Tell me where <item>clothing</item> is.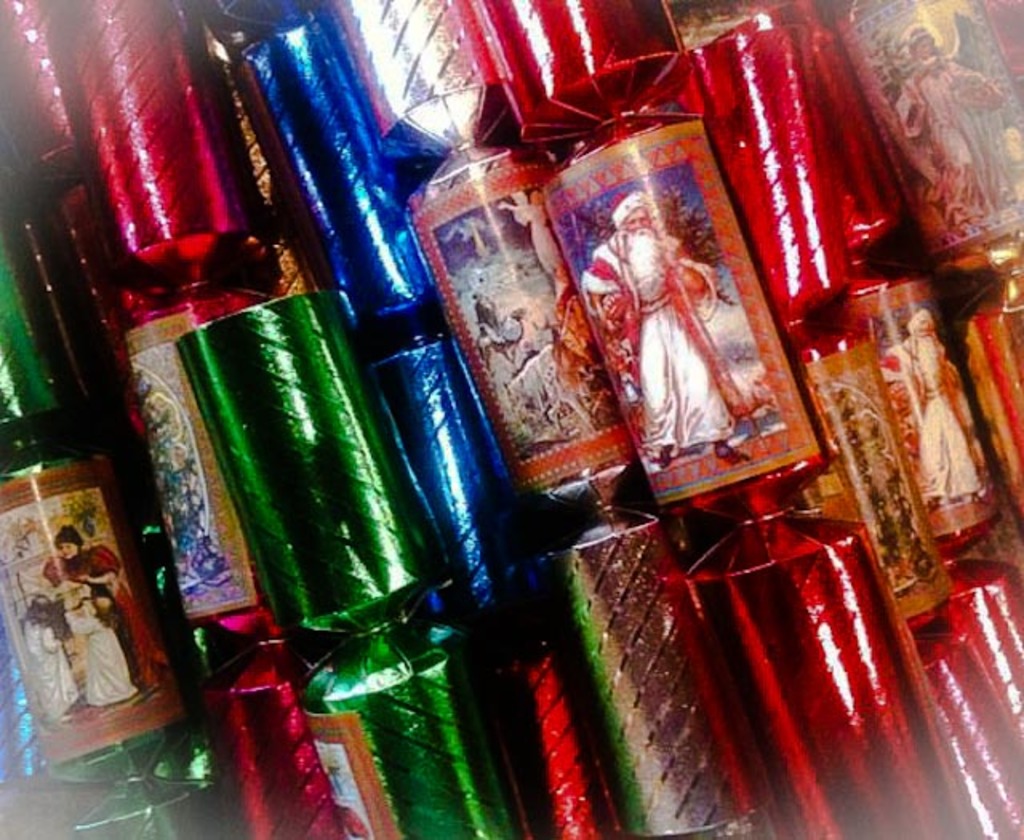
<item>clothing</item> is at x1=579 y1=227 x2=755 y2=453.
